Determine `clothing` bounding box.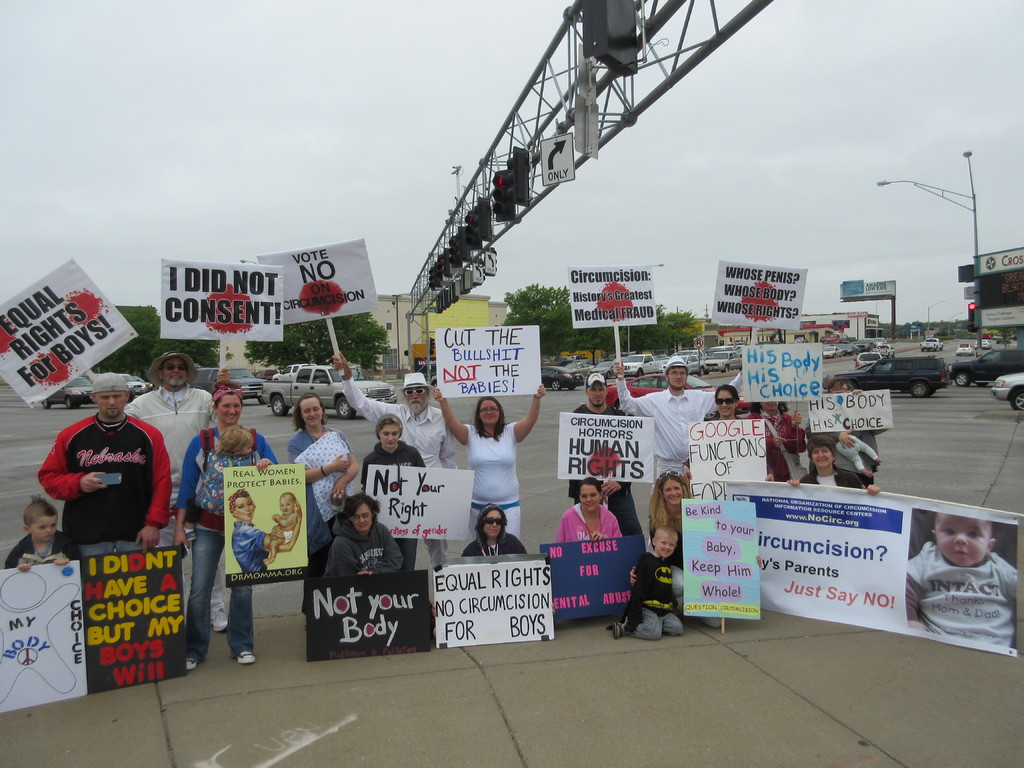
Determined: 463, 537, 534, 557.
